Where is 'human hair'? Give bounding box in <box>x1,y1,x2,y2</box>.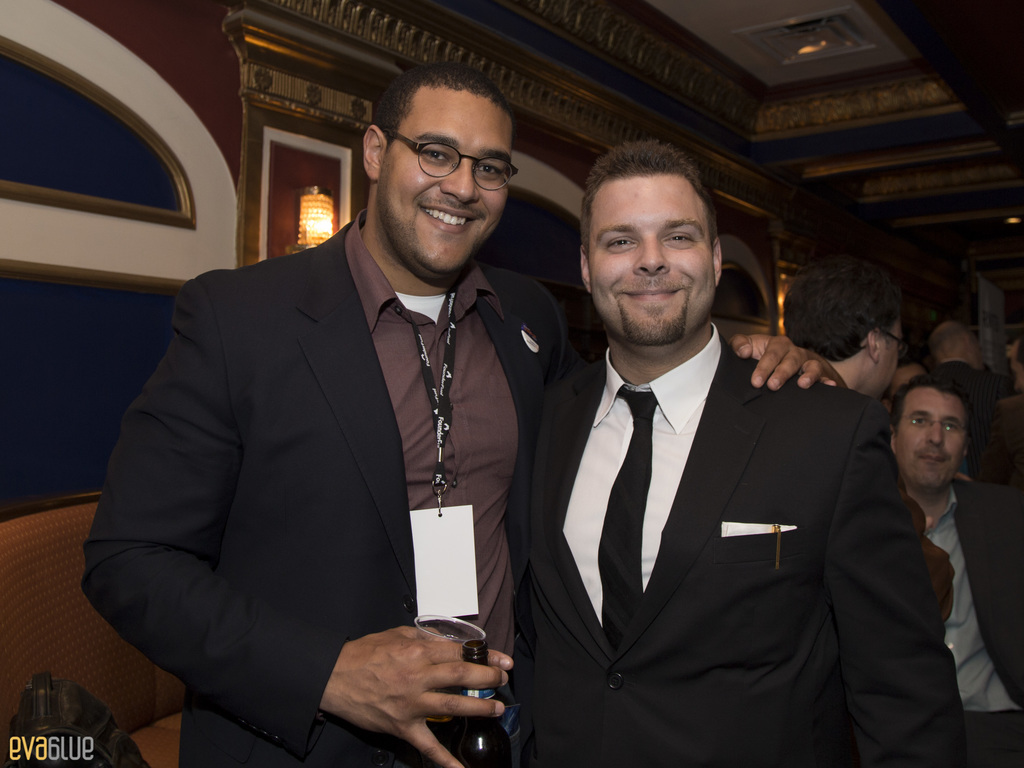
<box>575,134,719,241</box>.
